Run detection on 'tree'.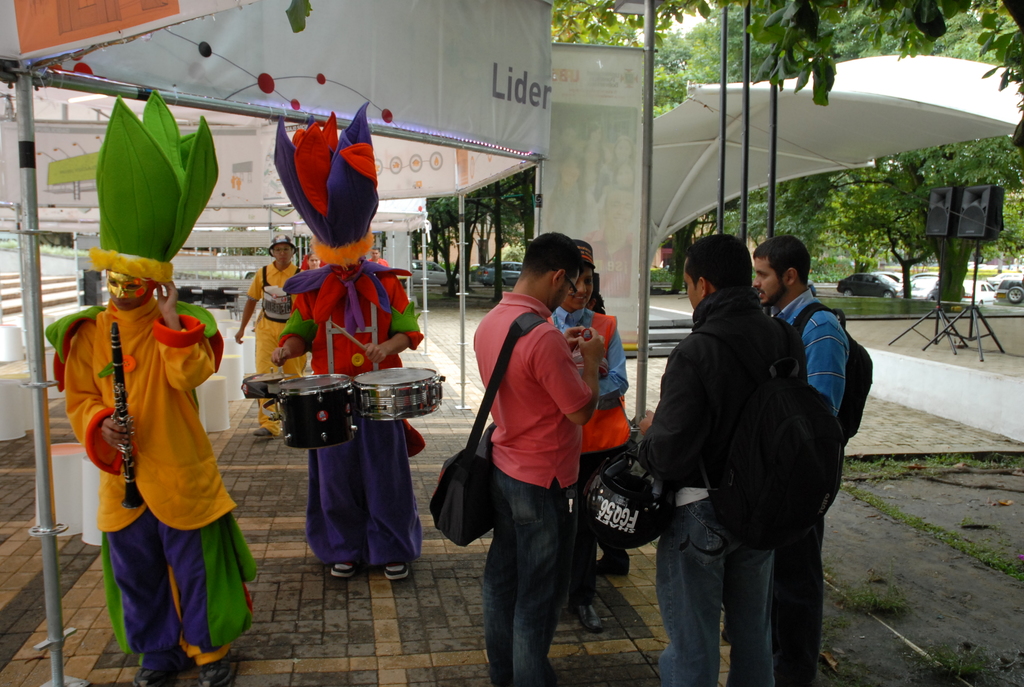
Result: region(548, 0, 707, 54).
